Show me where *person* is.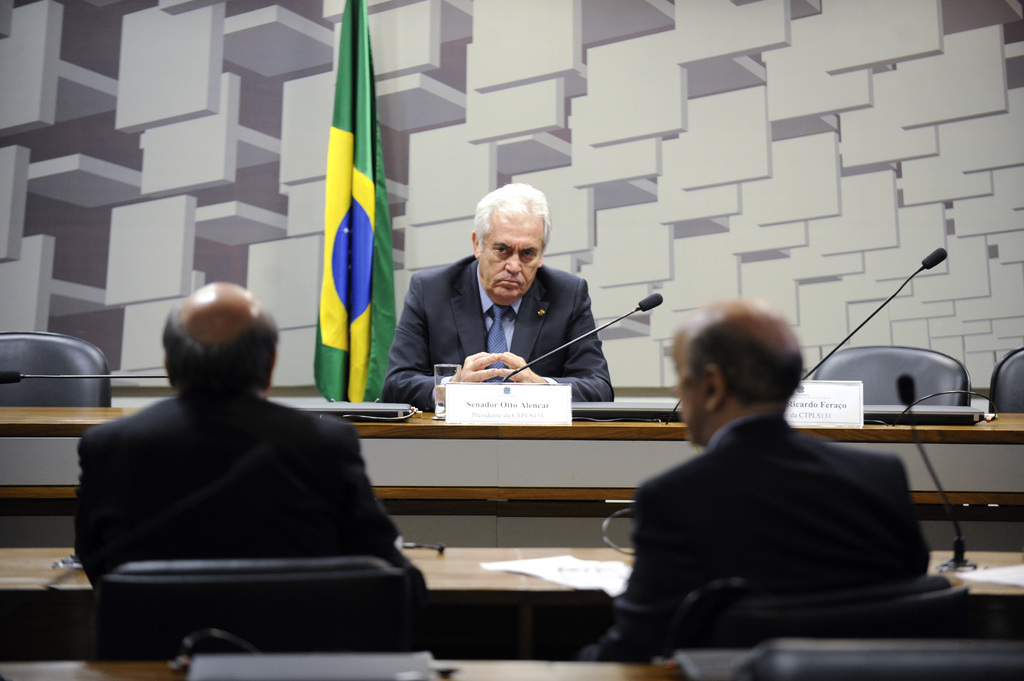
*person* is at <bbox>589, 295, 938, 660</bbox>.
